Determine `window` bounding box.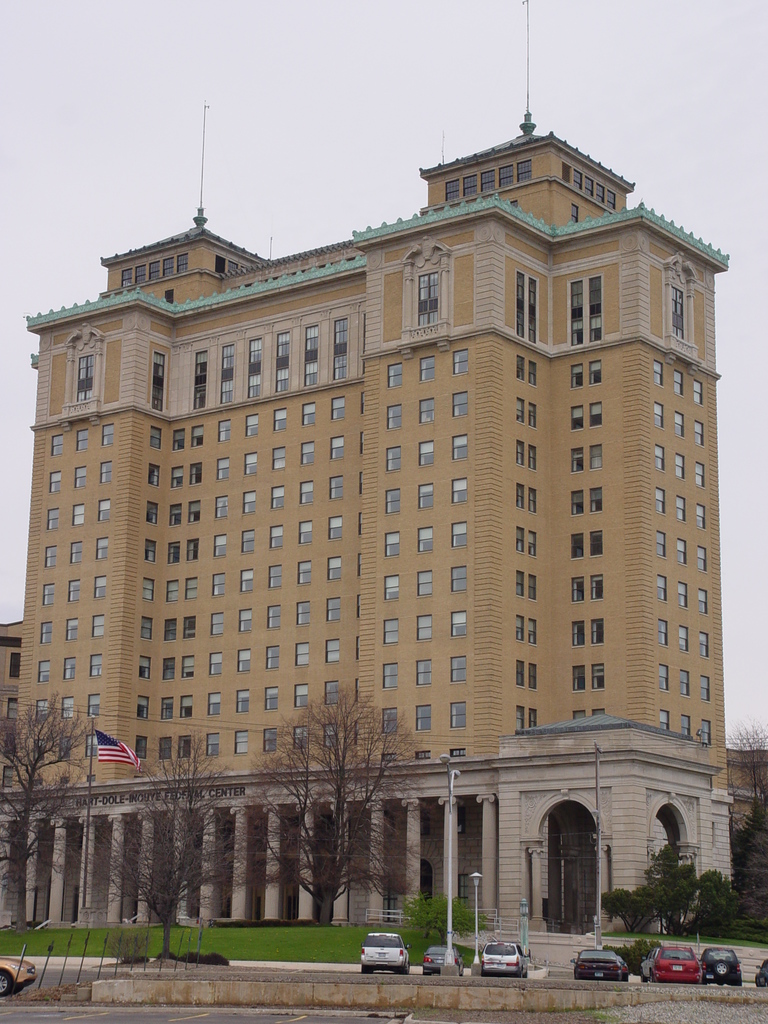
Determined: 67, 579, 81, 602.
